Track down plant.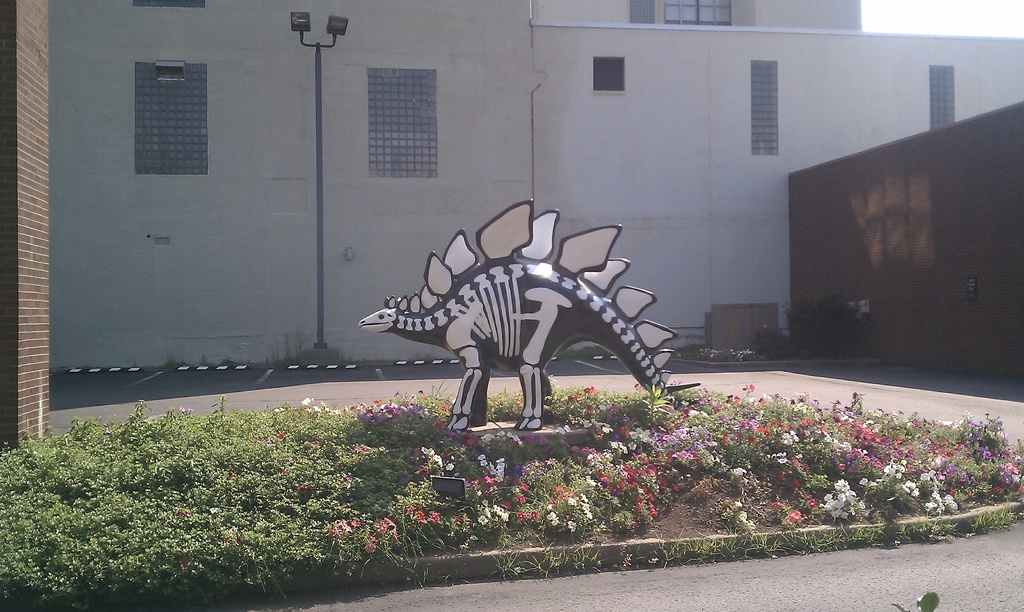
Tracked to [751, 326, 788, 359].
